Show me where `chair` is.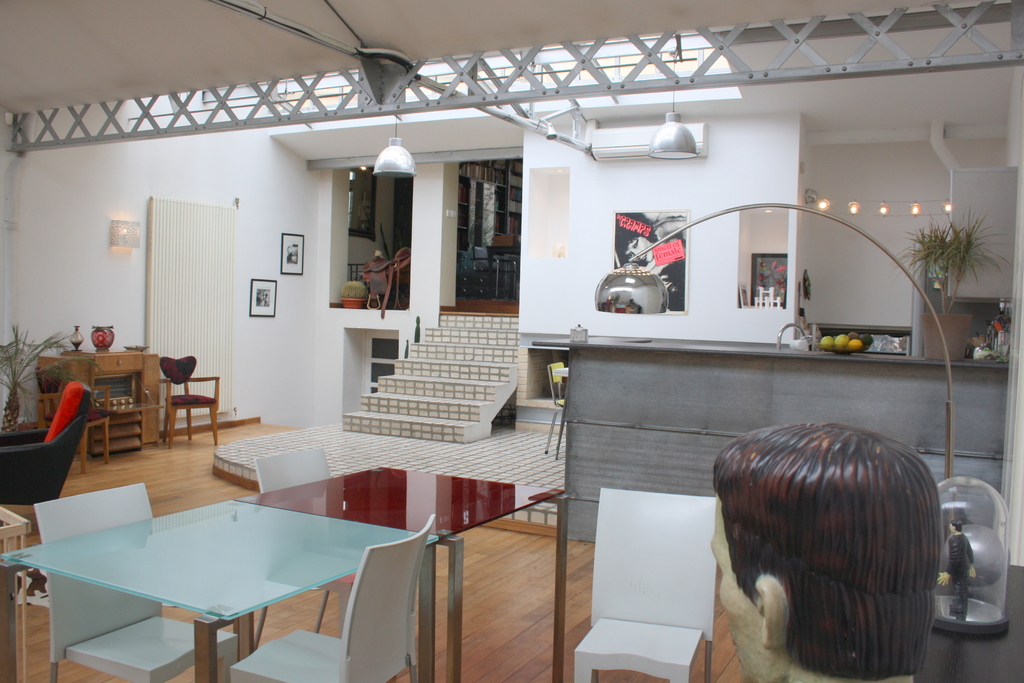
`chair` is at x1=31, y1=476, x2=240, y2=682.
